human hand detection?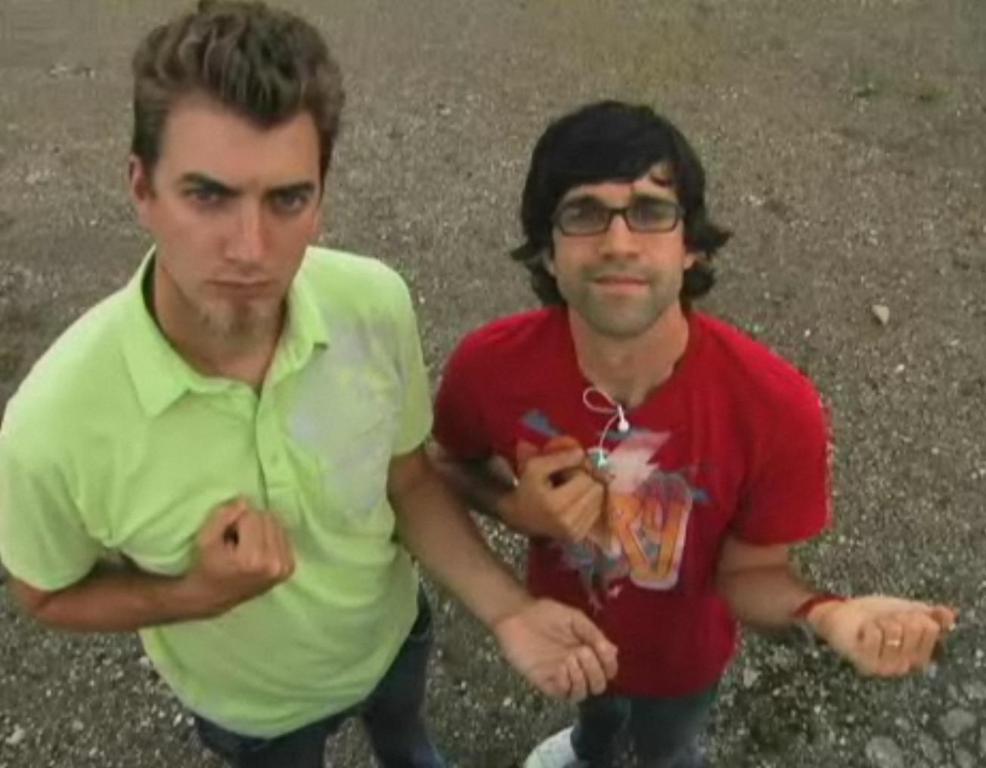
detection(817, 590, 957, 680)
